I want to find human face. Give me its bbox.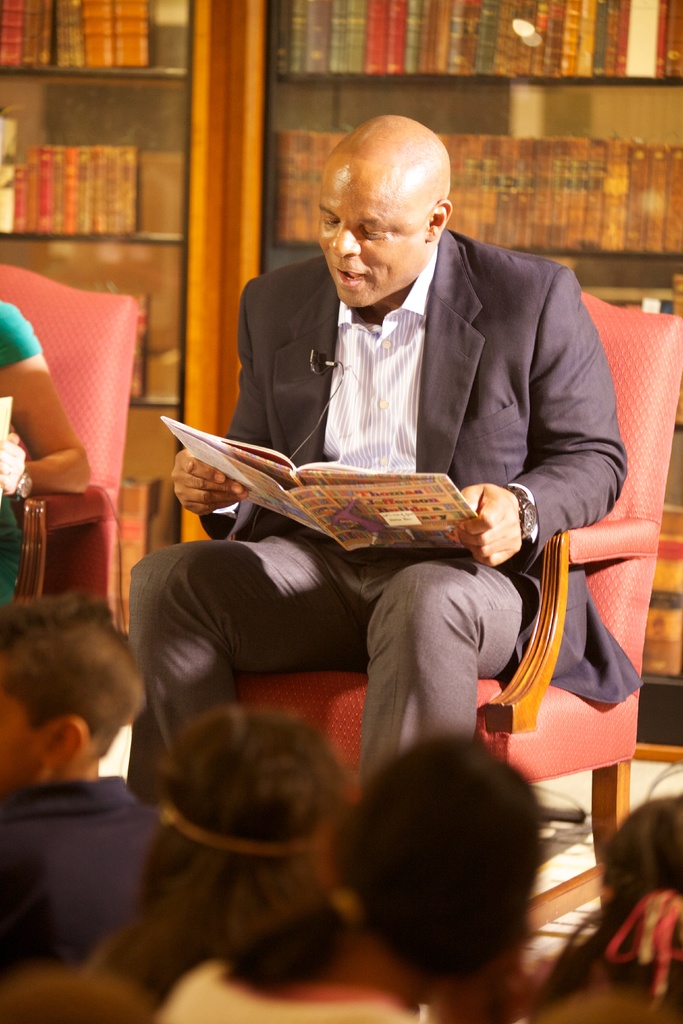
detection(318, 166, 424, 316).
